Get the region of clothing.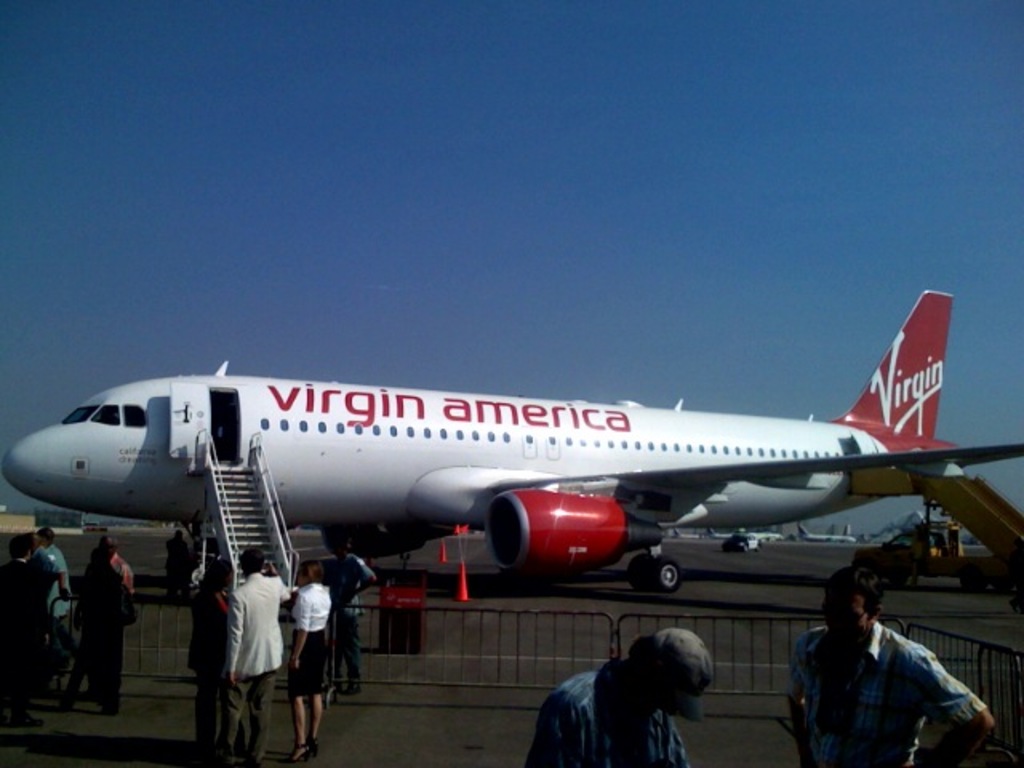
x1=222, y1=573, x2=288, y2=757.
